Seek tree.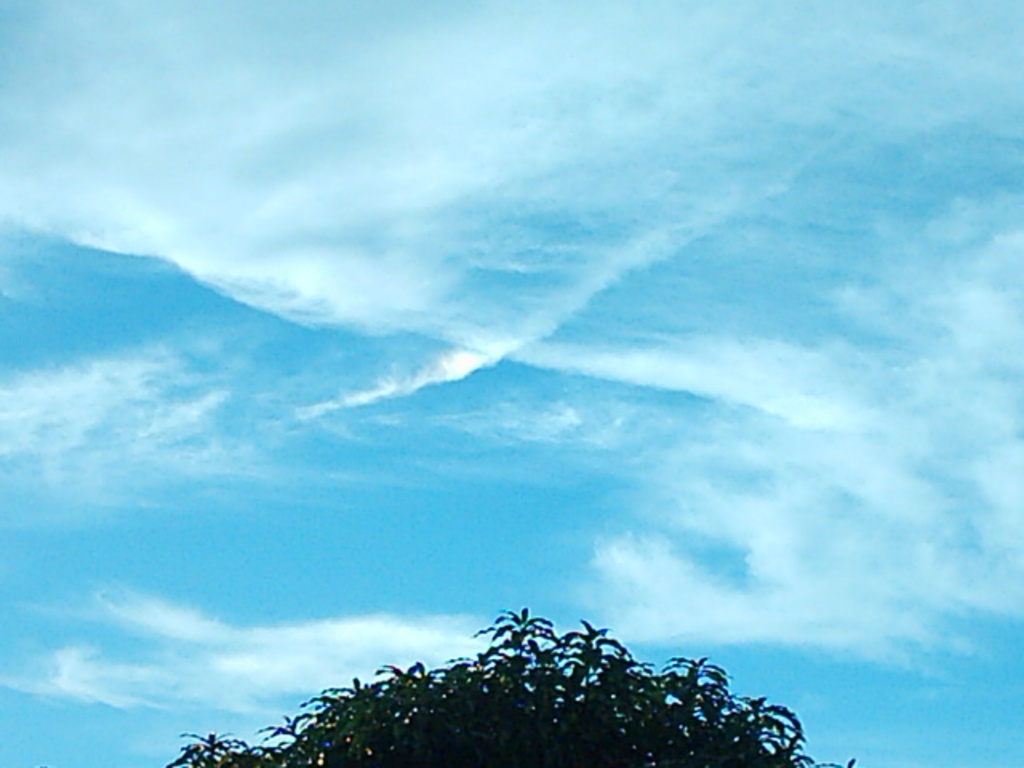
{"left": 168, "top": 610, "right": 853, "bottom": 766}.
